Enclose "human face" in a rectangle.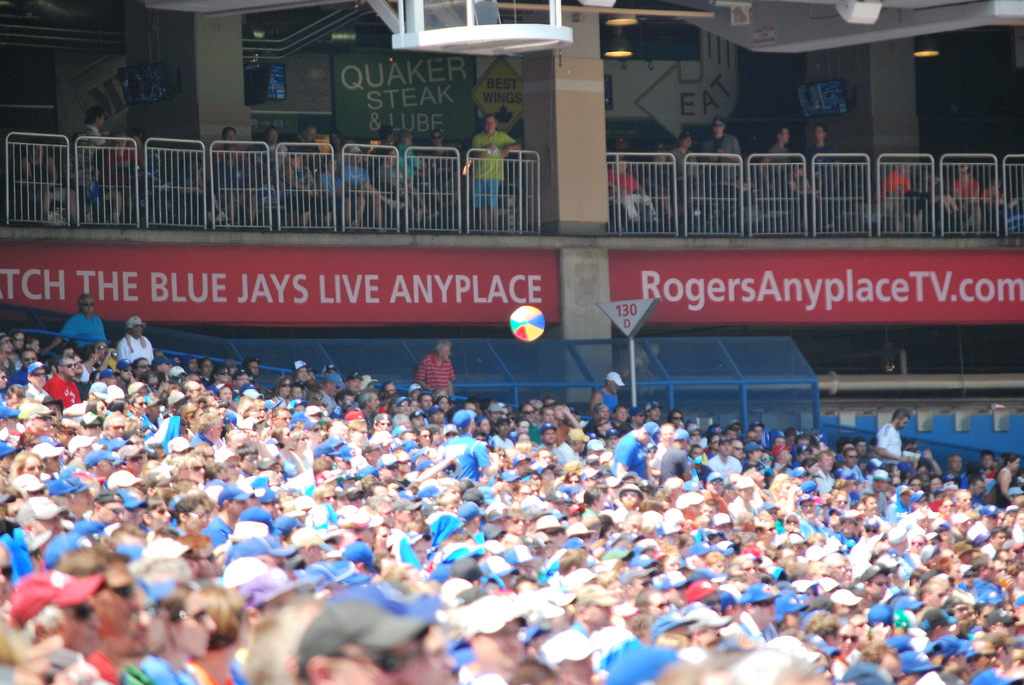
119,365,132,382.
